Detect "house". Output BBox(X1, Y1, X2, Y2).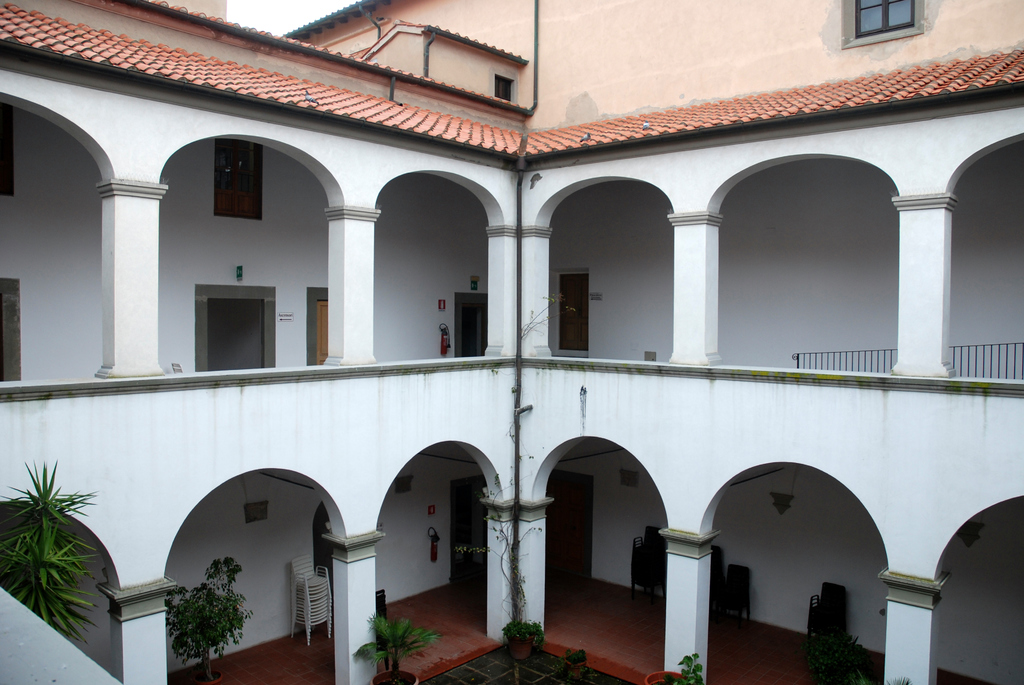
BBox(0, 0, 1023, 684).
